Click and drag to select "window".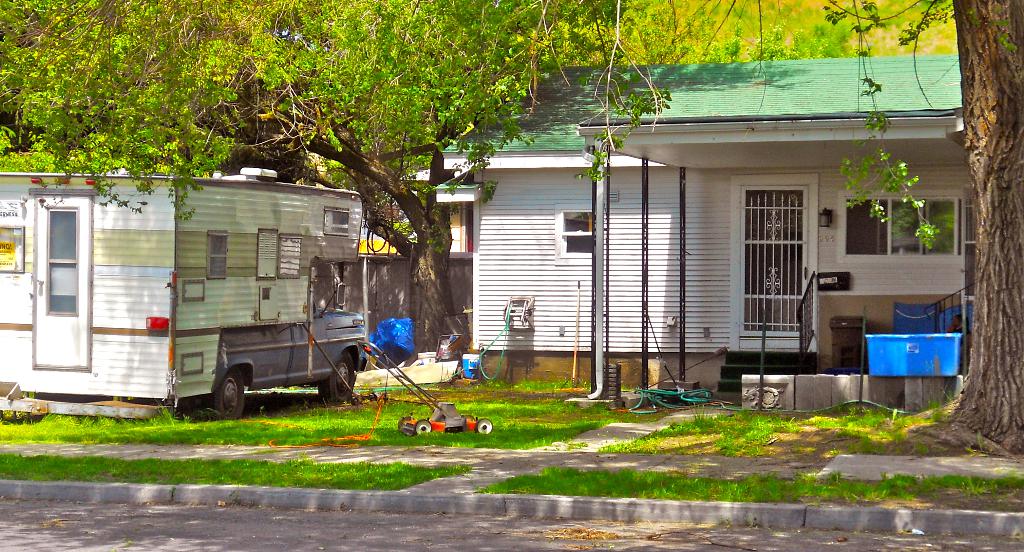
Selection: region(552, 204, 593, 264).
